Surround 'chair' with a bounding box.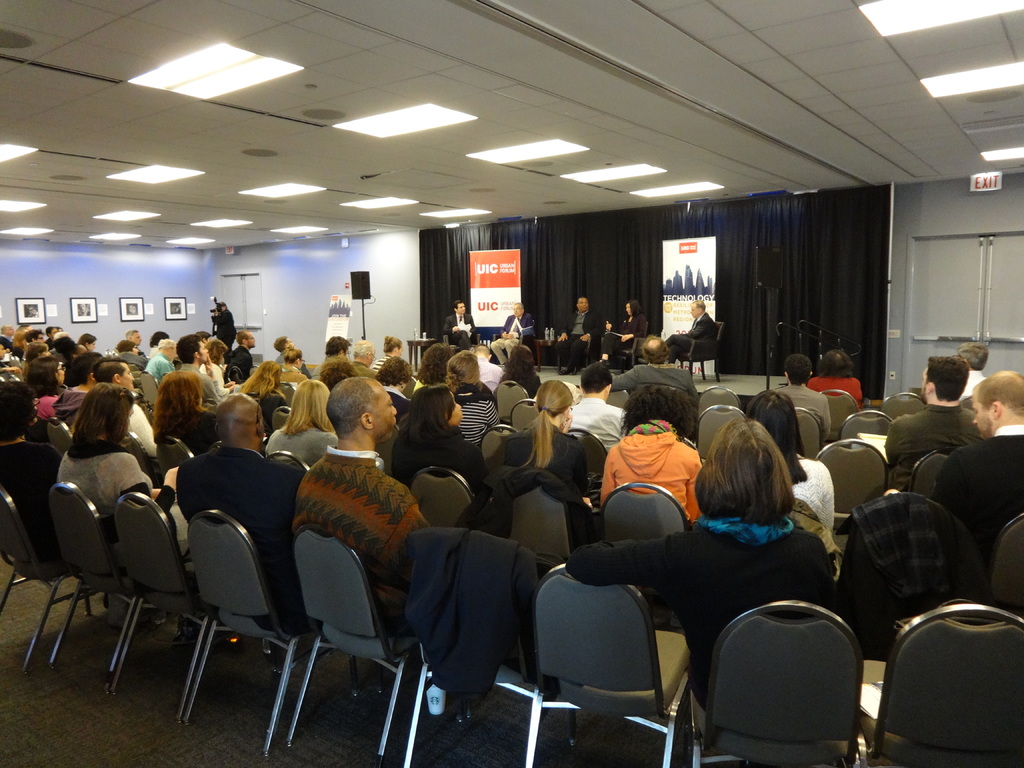
BBox(0, 491, 128, 669).
